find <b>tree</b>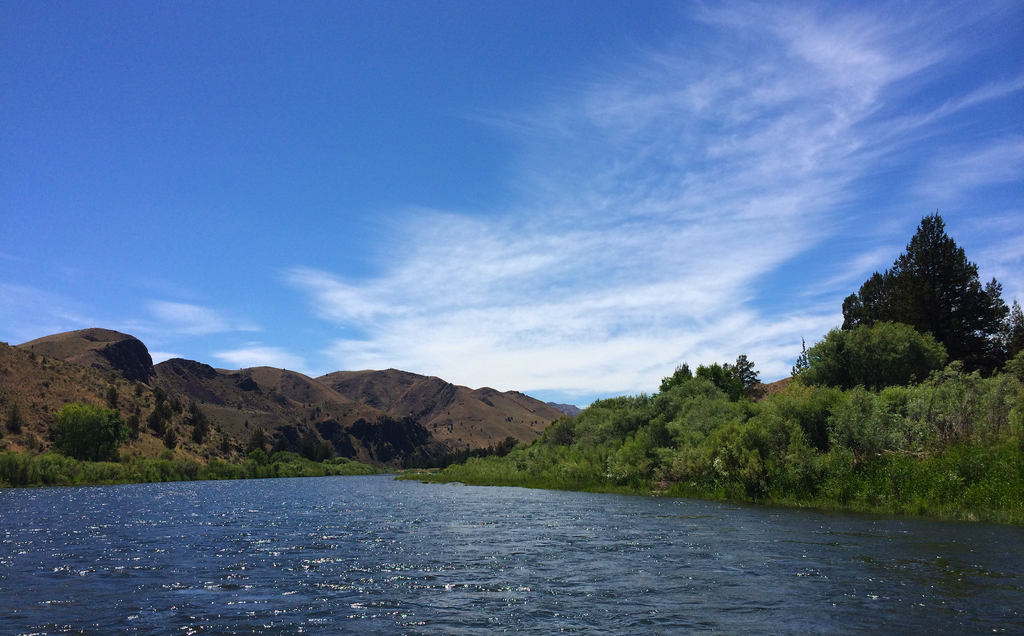
{"x1": 840, "y1": 217, "x2": 1013, "y2": 381}
